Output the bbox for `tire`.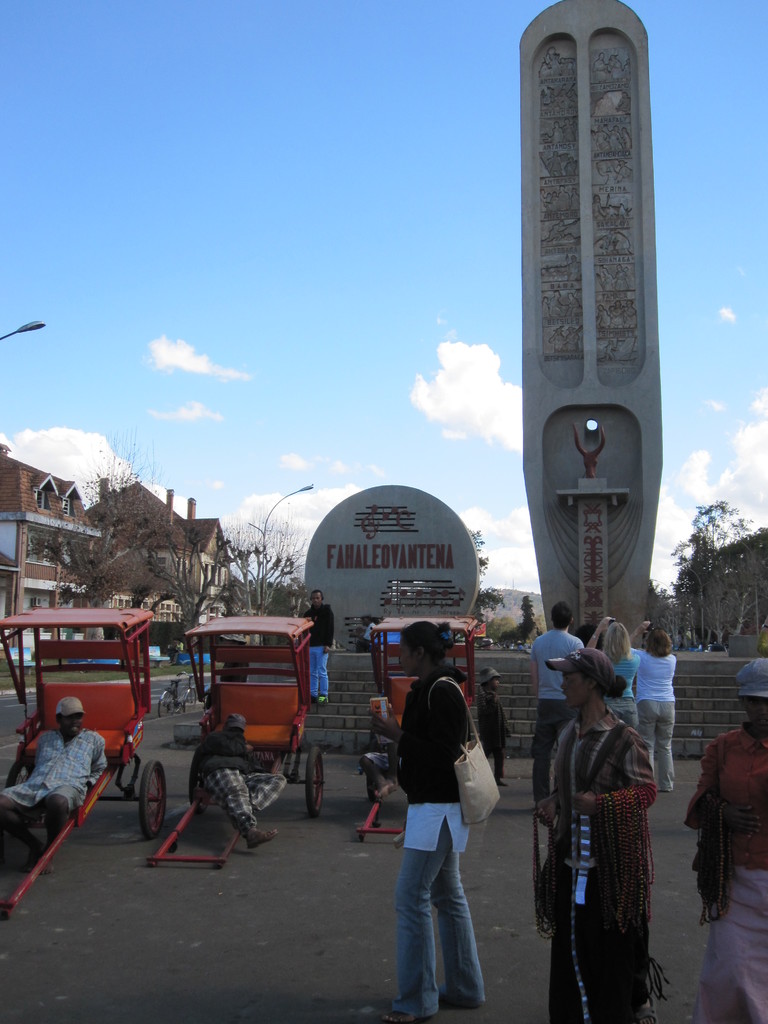
BBox(6, 762, 32, 790).
